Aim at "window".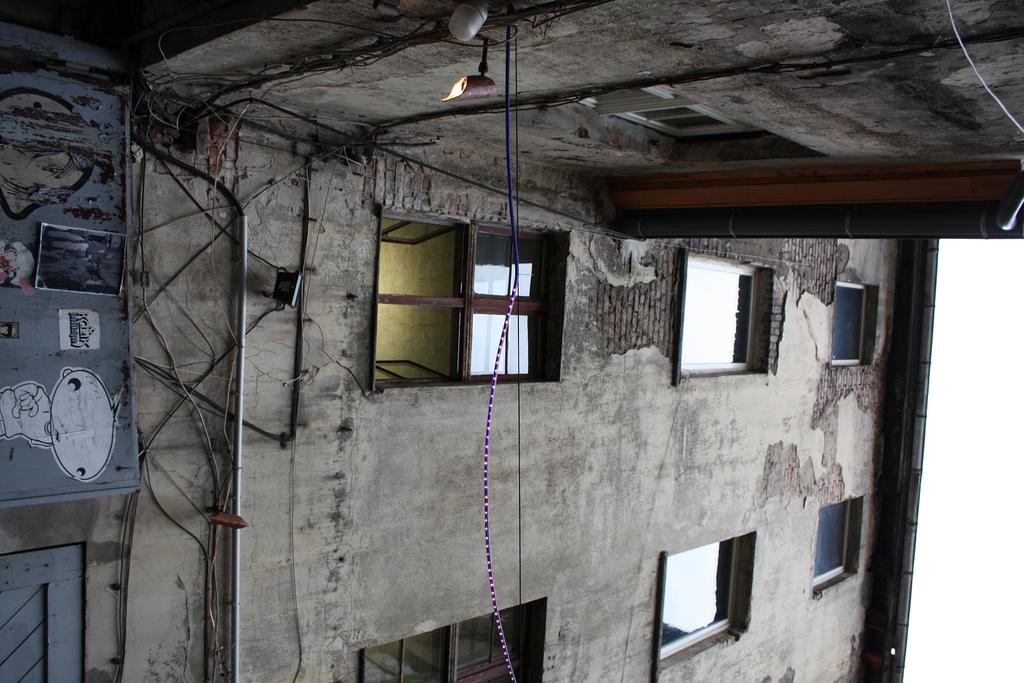
Aimed at box=[829, 280, 876, 369].
